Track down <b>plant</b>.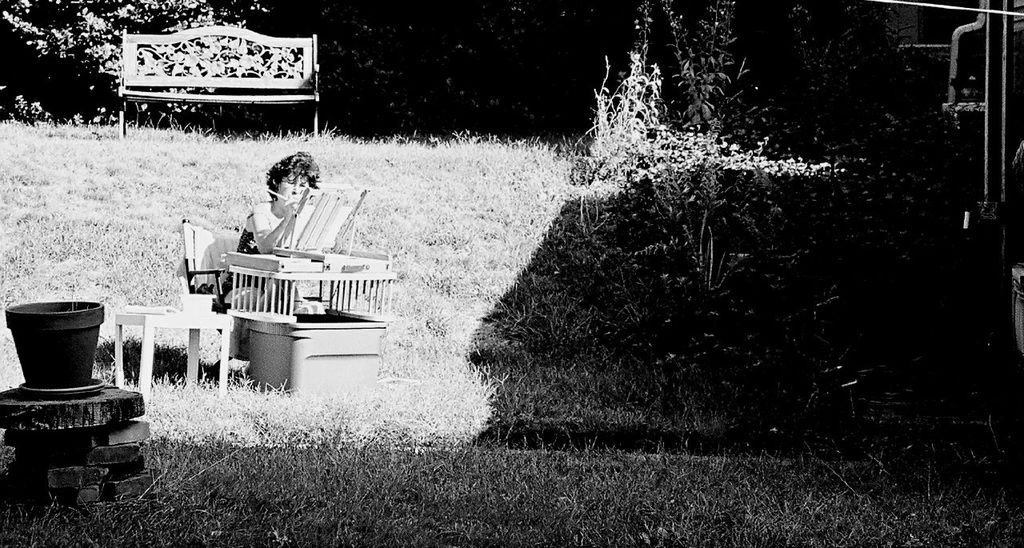
Tracked to [631, 0, 762, 139].
